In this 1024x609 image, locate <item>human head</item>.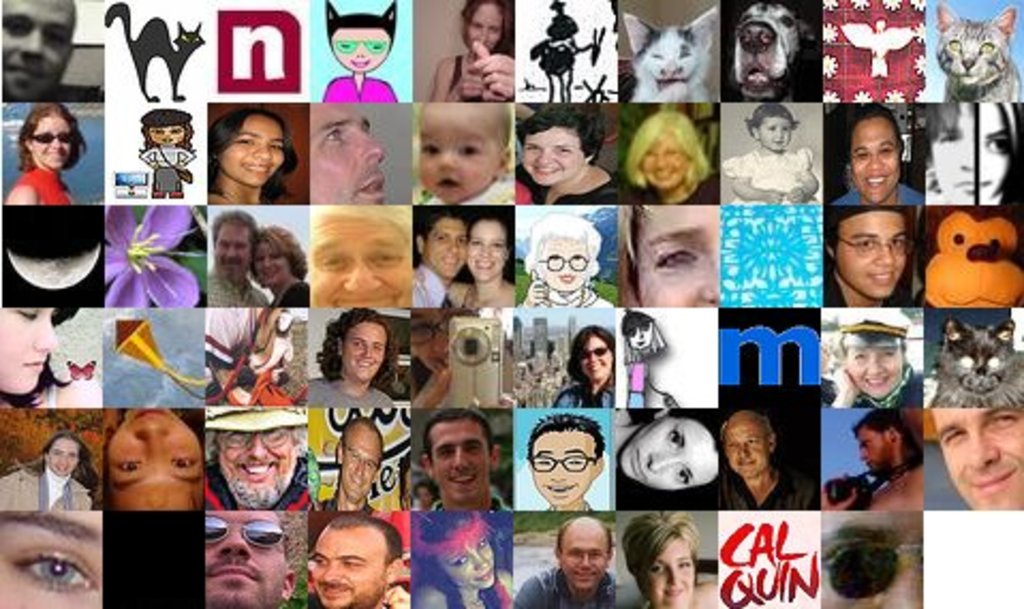
Bounding box: 575, 329, 618, 387.
